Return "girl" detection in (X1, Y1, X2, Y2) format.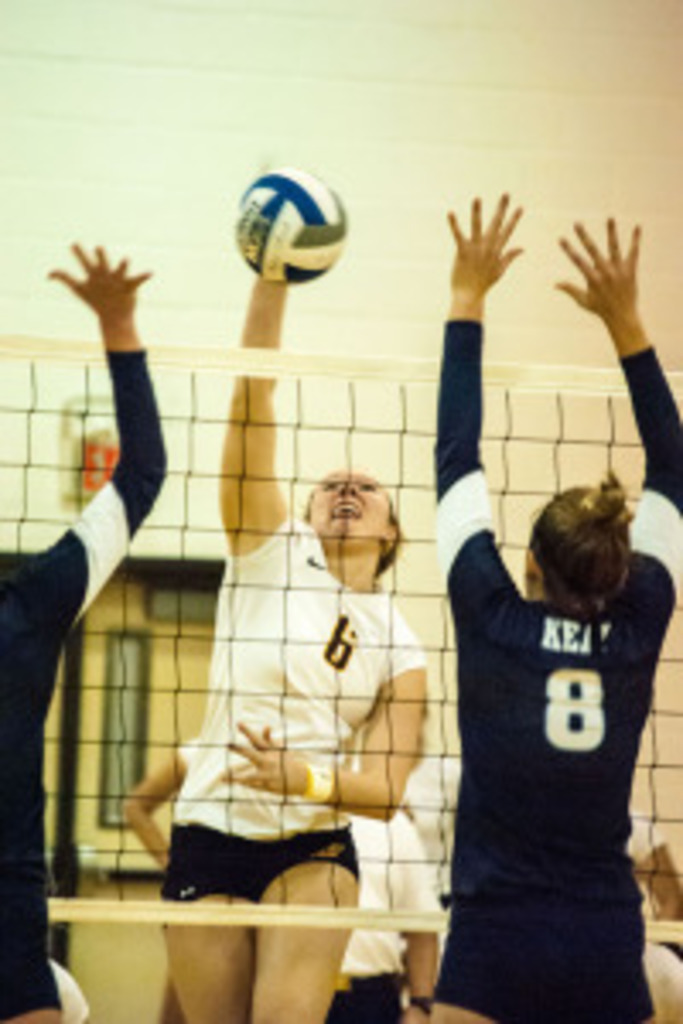
(147, 249, 437, 1021).
